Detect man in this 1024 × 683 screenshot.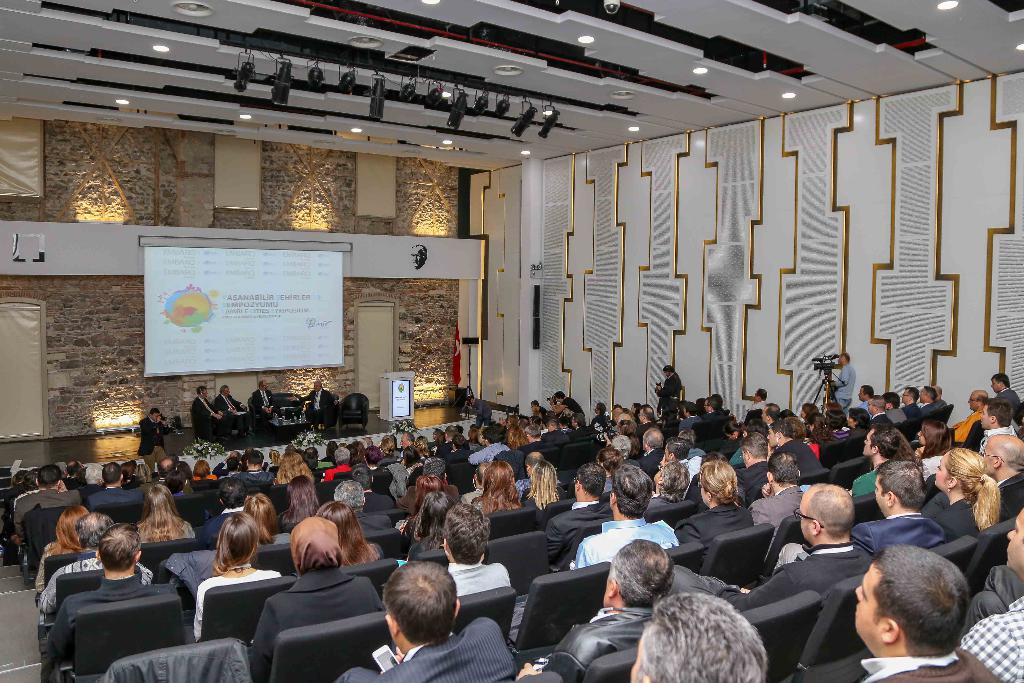
Detection: (left=573, top=465, right=678, bottom=566).
